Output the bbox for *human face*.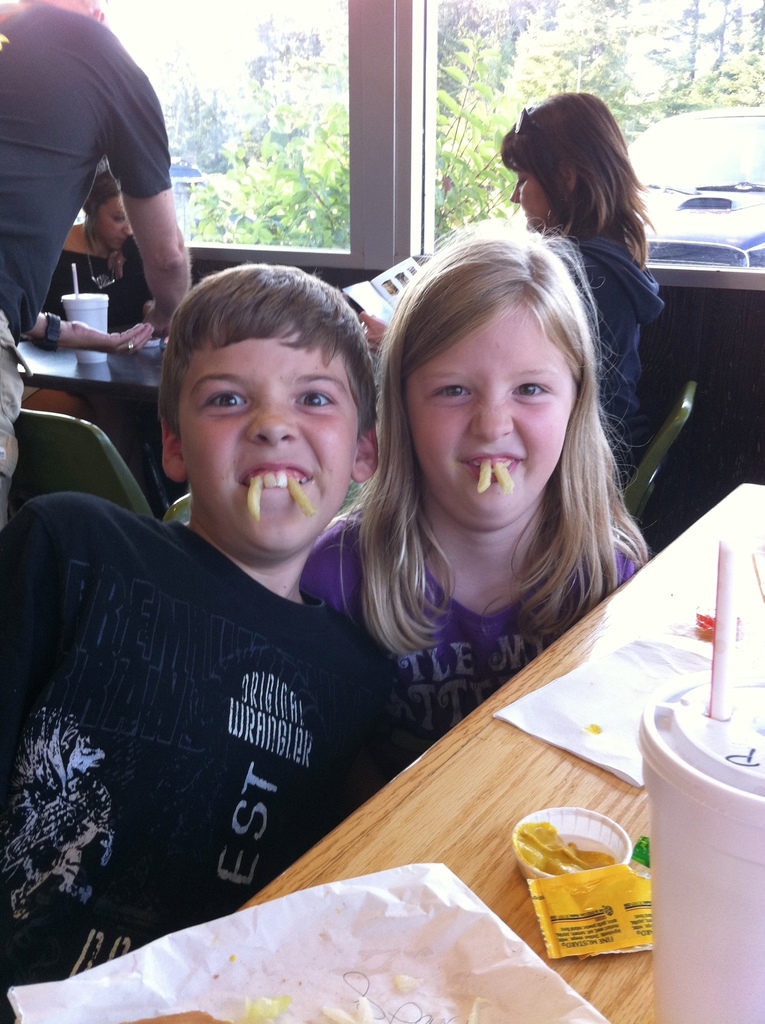
92/190/131/241.
